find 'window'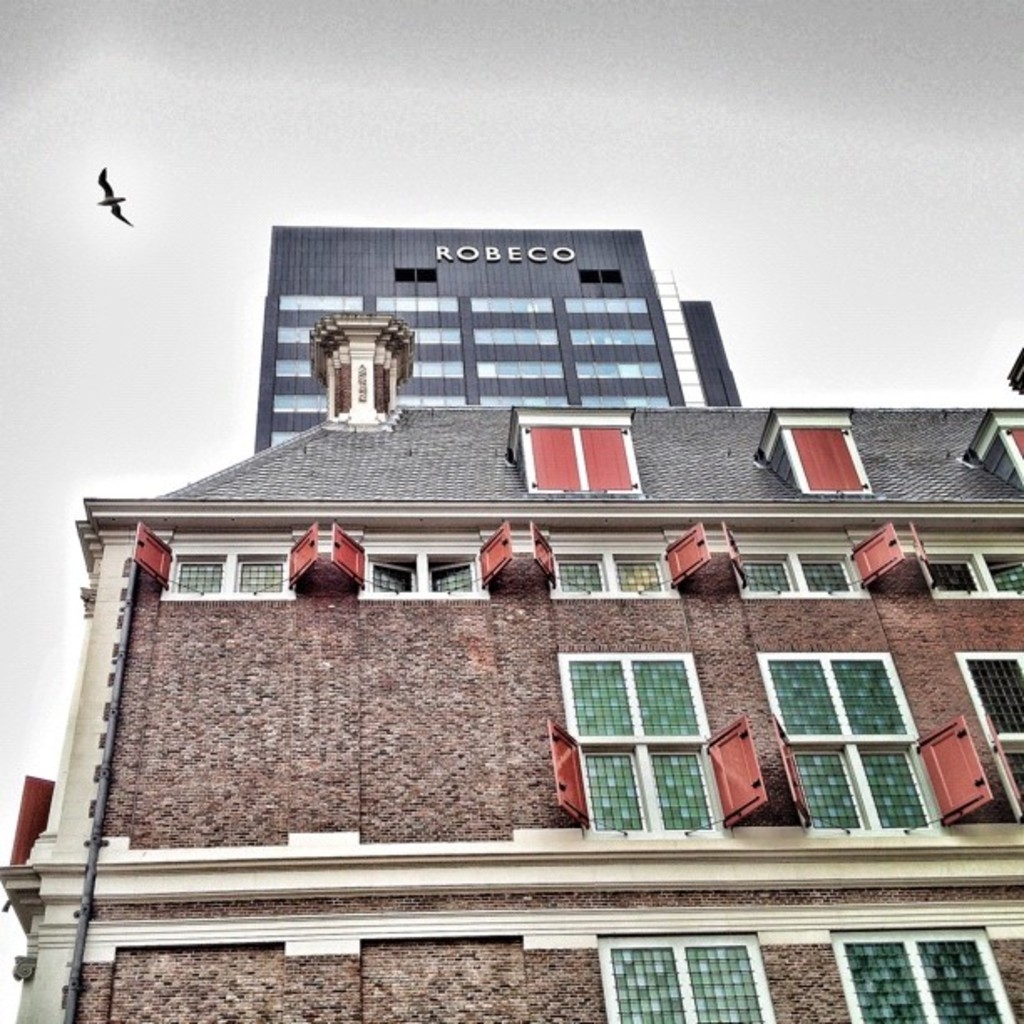
(left=184, top=552, right=288, bottom=599)
